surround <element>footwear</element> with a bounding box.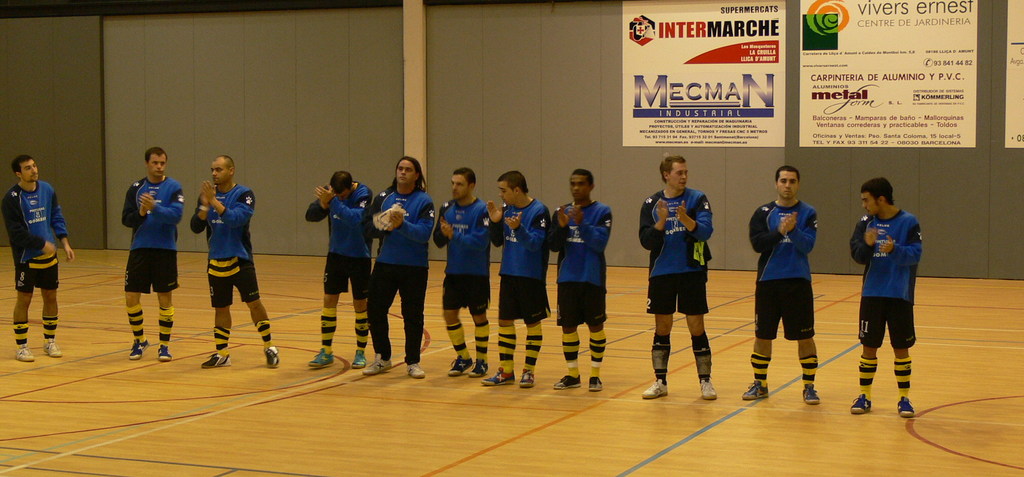
box(470, 358, 488, 377).
